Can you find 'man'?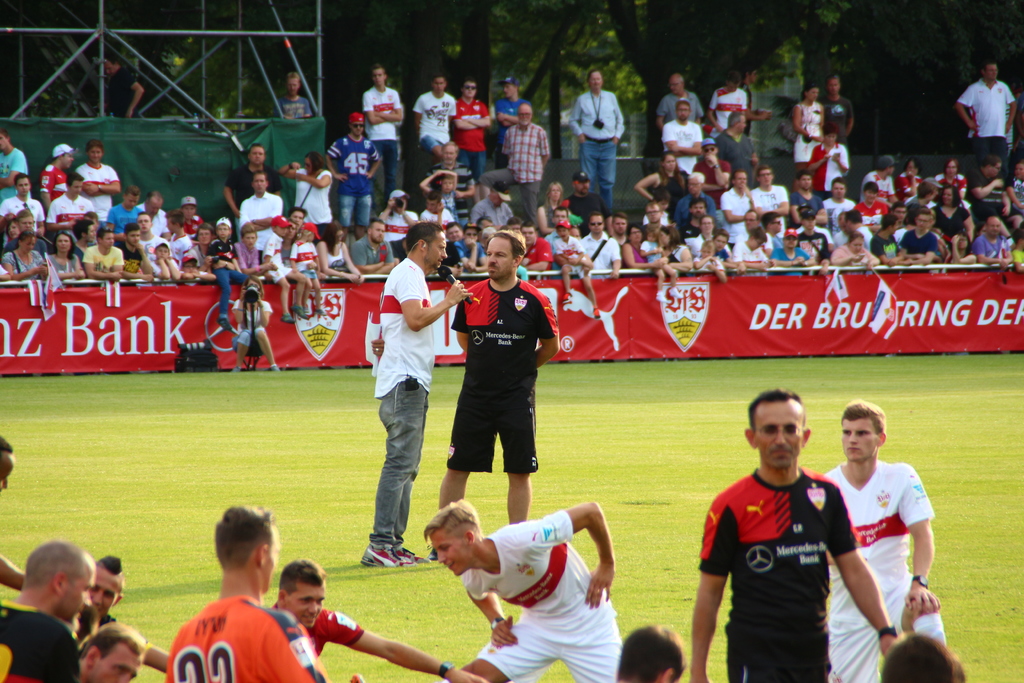
Yes, bounding box: 421,138,480,226.
